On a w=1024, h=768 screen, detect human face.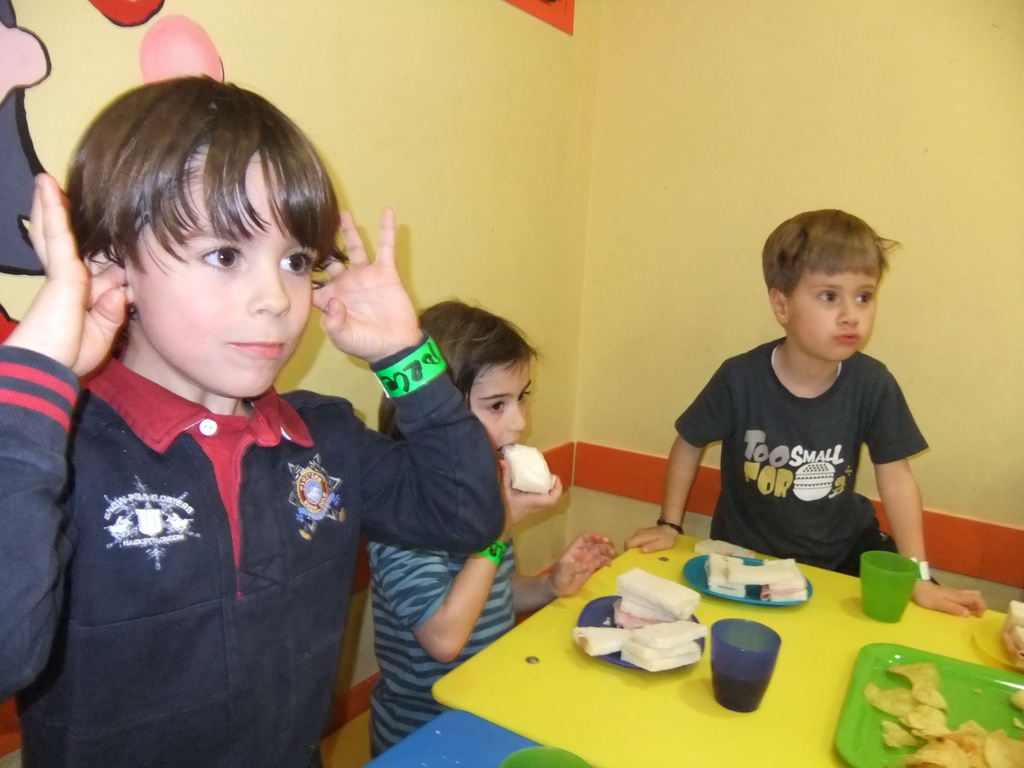
<box>465,353,530,467</box>.
